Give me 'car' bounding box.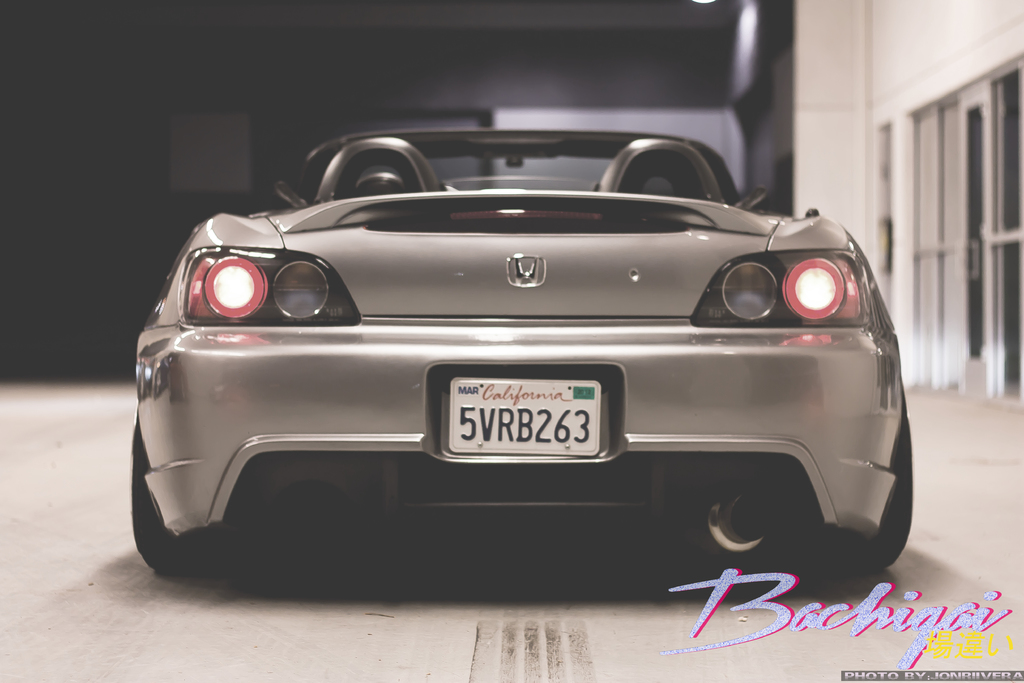
BBox(154, 101, 886, 616).
